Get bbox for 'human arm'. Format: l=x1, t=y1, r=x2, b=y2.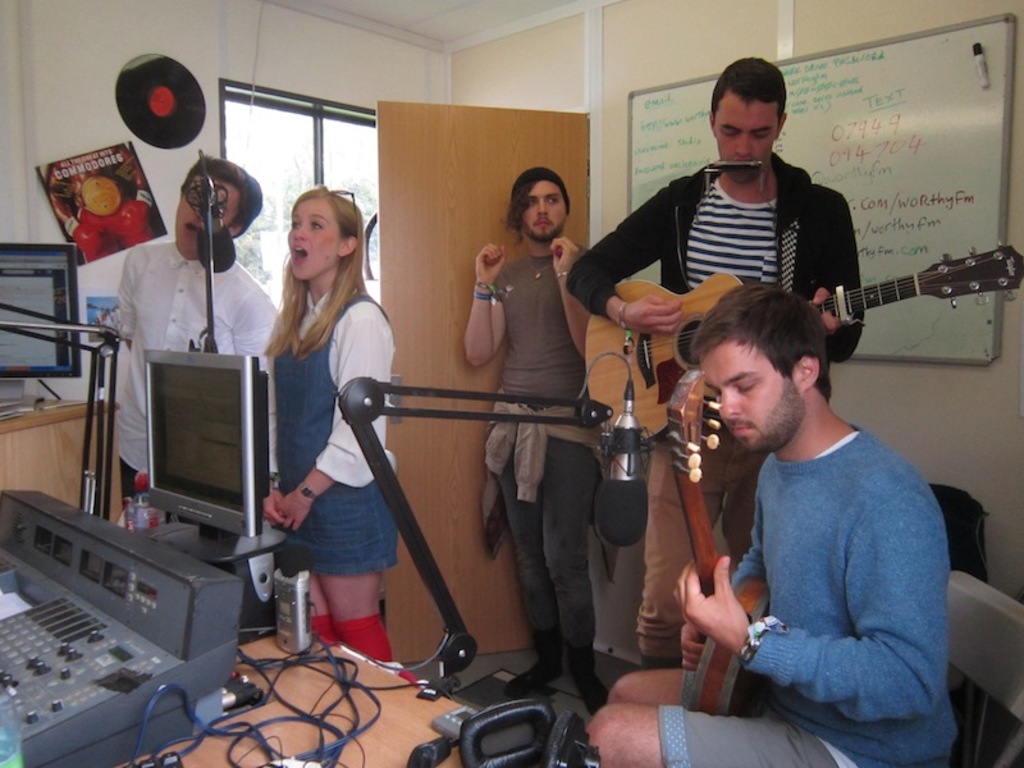
l=463, t=229, r=526, b=387.
